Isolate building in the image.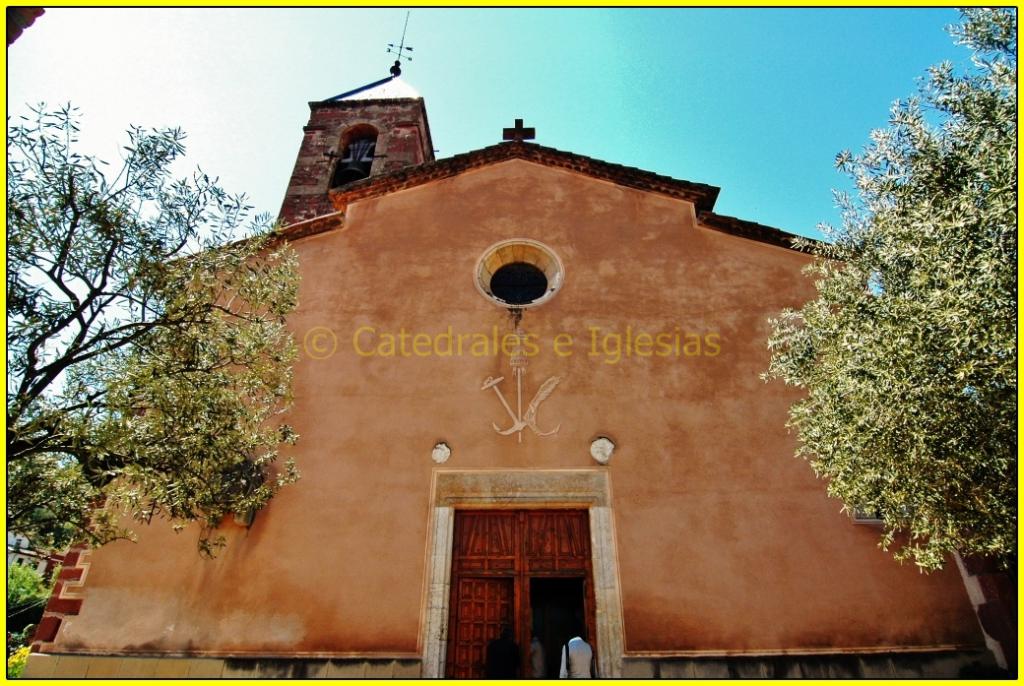
Isolated region: bbox=(19, 53, 1023, 685).
